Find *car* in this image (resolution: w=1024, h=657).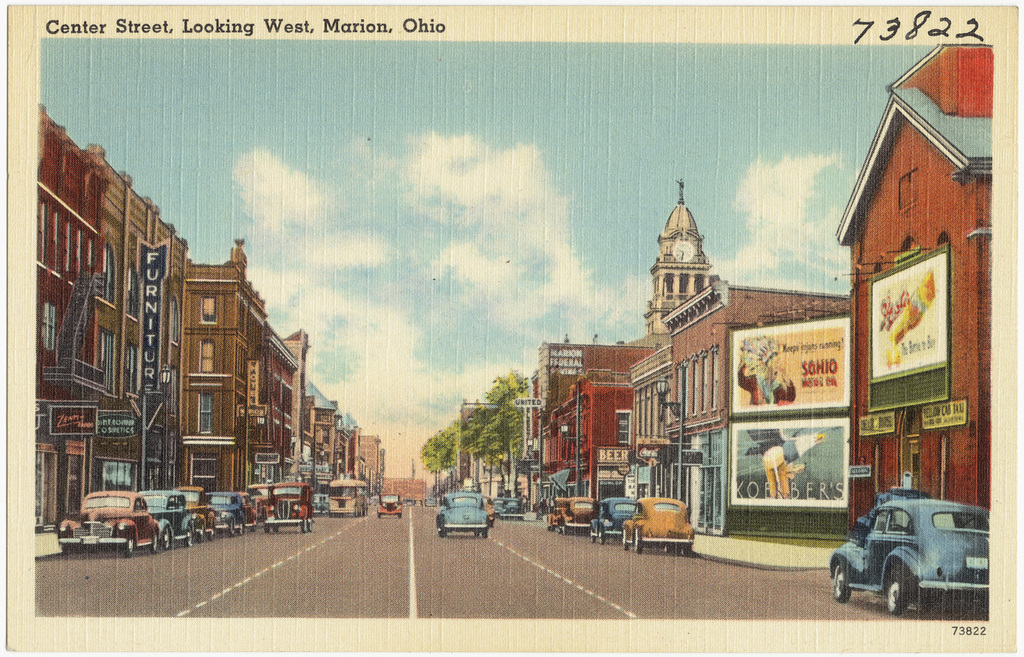
x1=438, y1=491, x2=487, y2=531.
